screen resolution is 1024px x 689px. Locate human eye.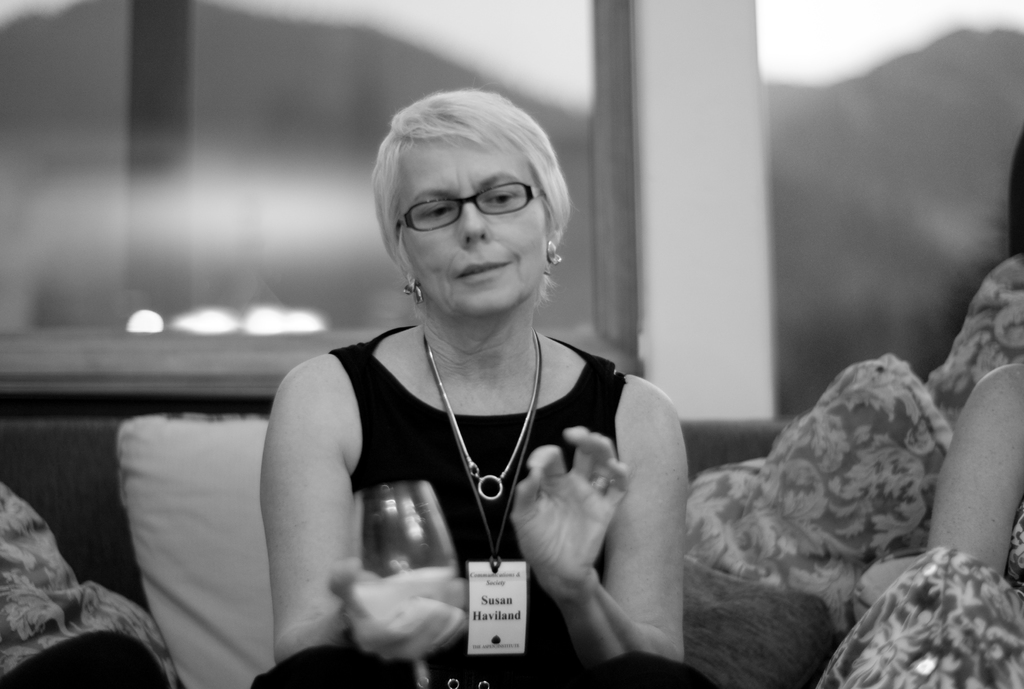
crop(417, 200, 452, 222).
